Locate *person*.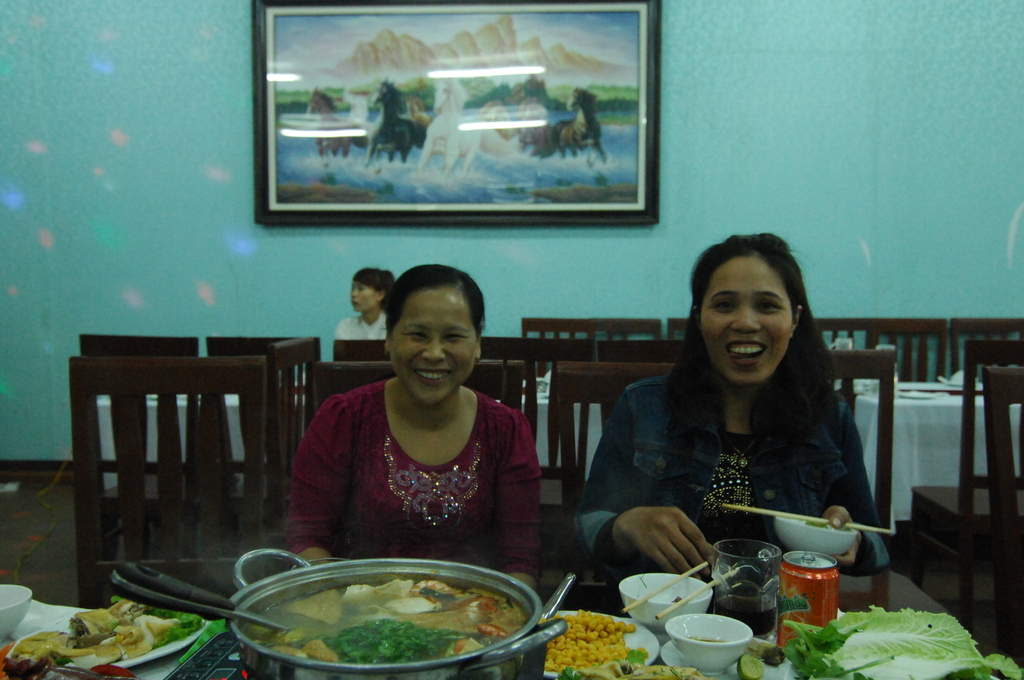
Bounding box: BBox(332, 270, 388, 350).
